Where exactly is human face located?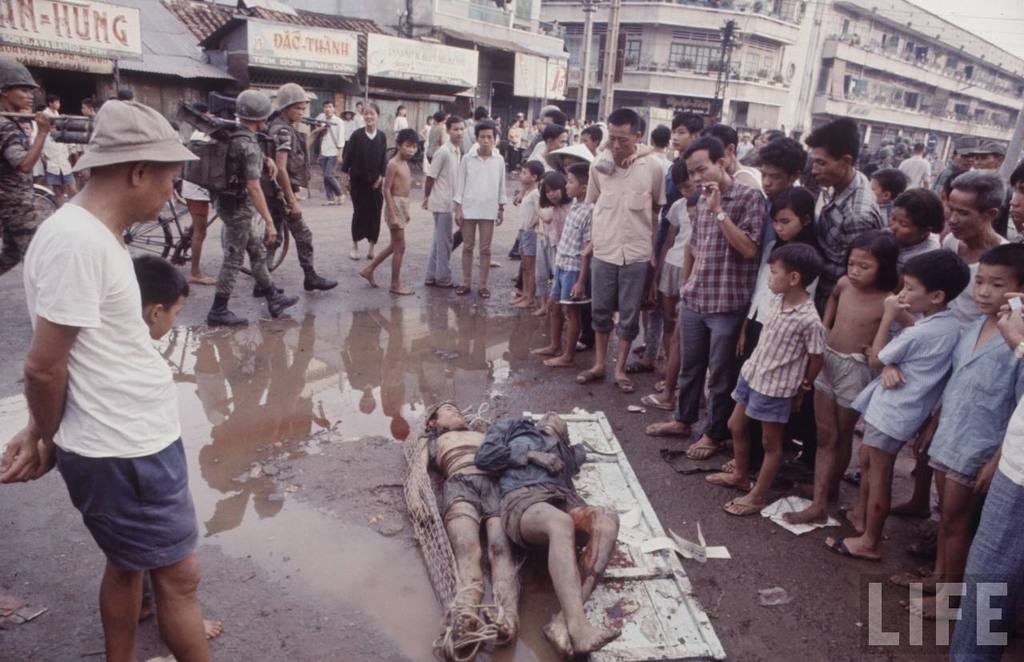
Its bounding box is (x1=480, y1=132, x2=494, y2=150).
